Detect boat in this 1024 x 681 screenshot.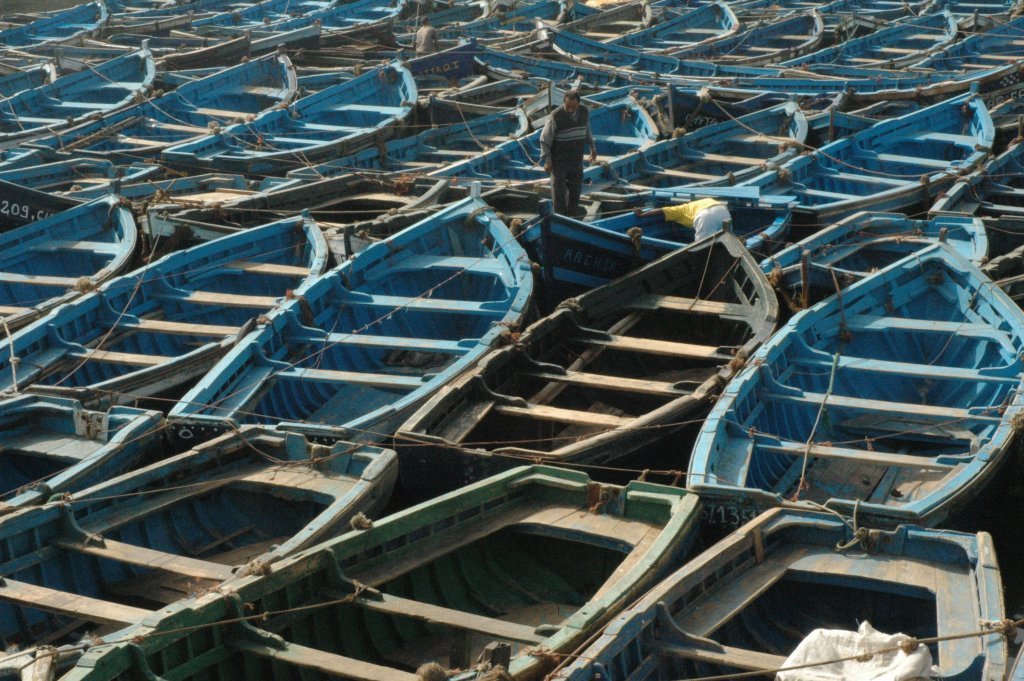
Detection: box(498, 1, 562, 38).
